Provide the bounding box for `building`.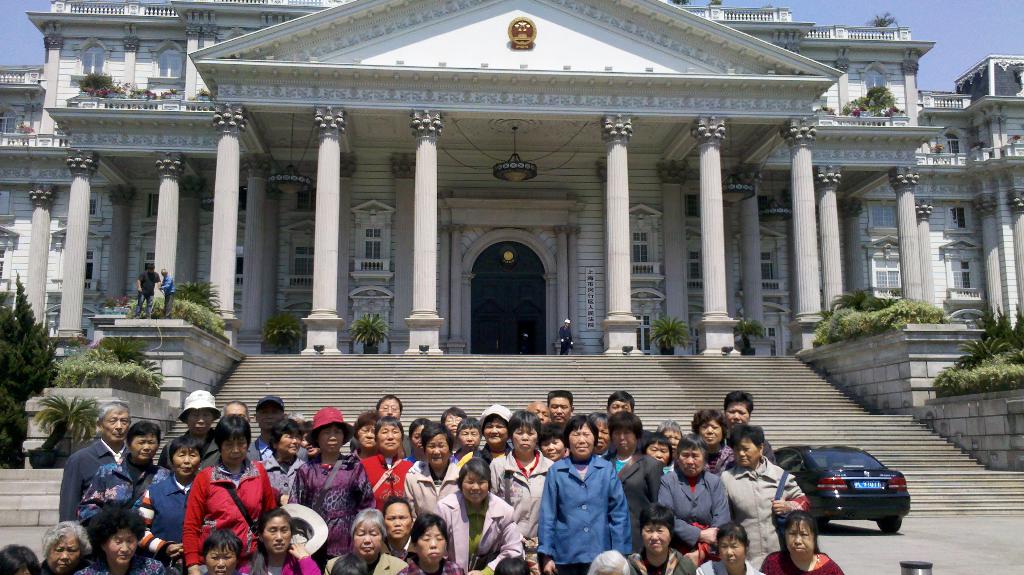
x1=0, y1=0, x2=1023, y2=530.
